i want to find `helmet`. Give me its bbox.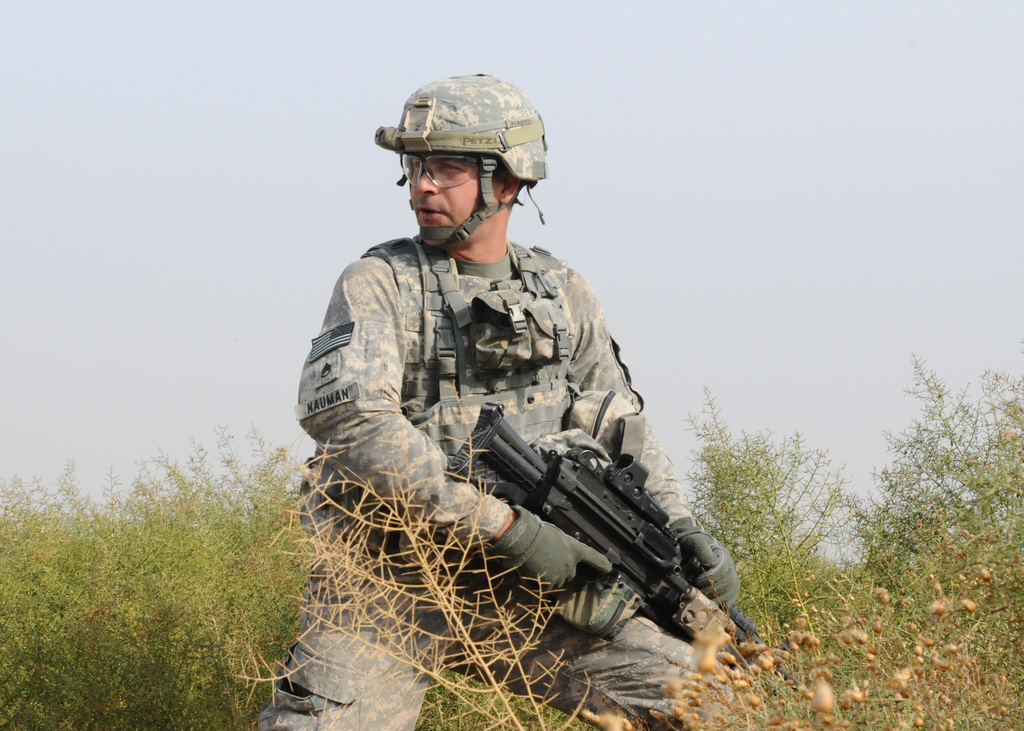
x1=384 y1=77 x2=553 y2=250.
